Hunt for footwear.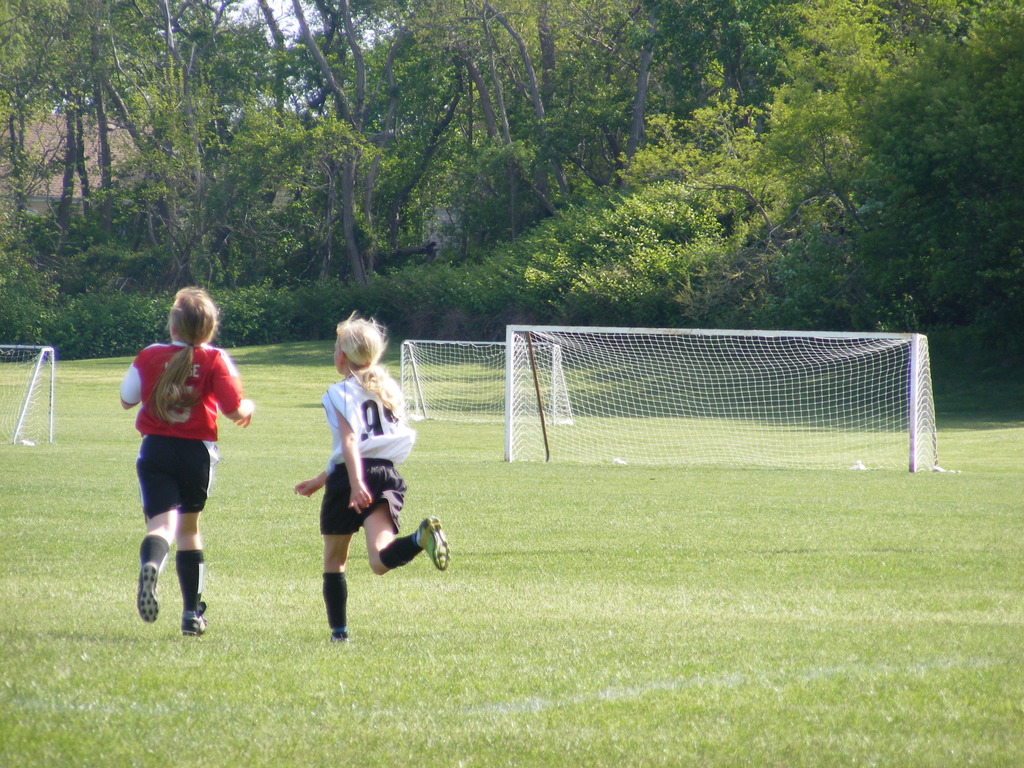
Hunted down at [414, 514, 451, 572].
